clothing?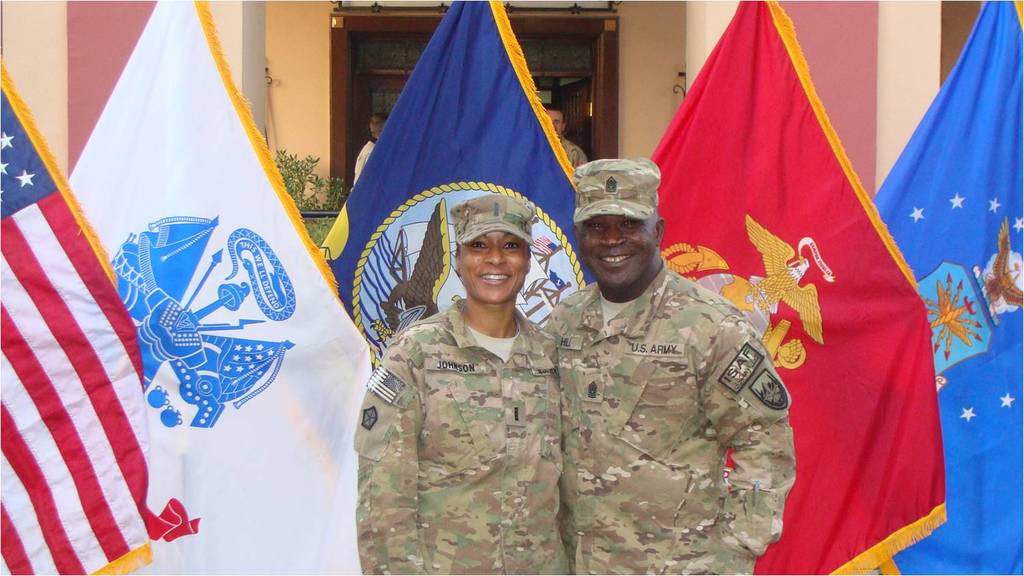
352, 298, 570, 575
